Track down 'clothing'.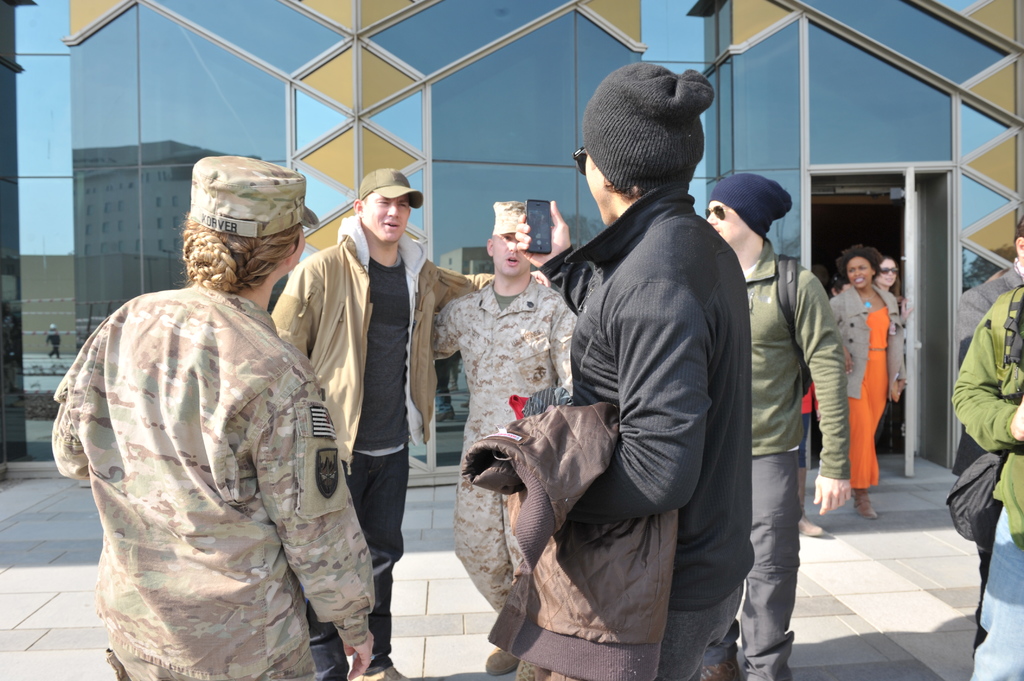
Tracked to x1=47 y1=280 x2=378 y2=680.
